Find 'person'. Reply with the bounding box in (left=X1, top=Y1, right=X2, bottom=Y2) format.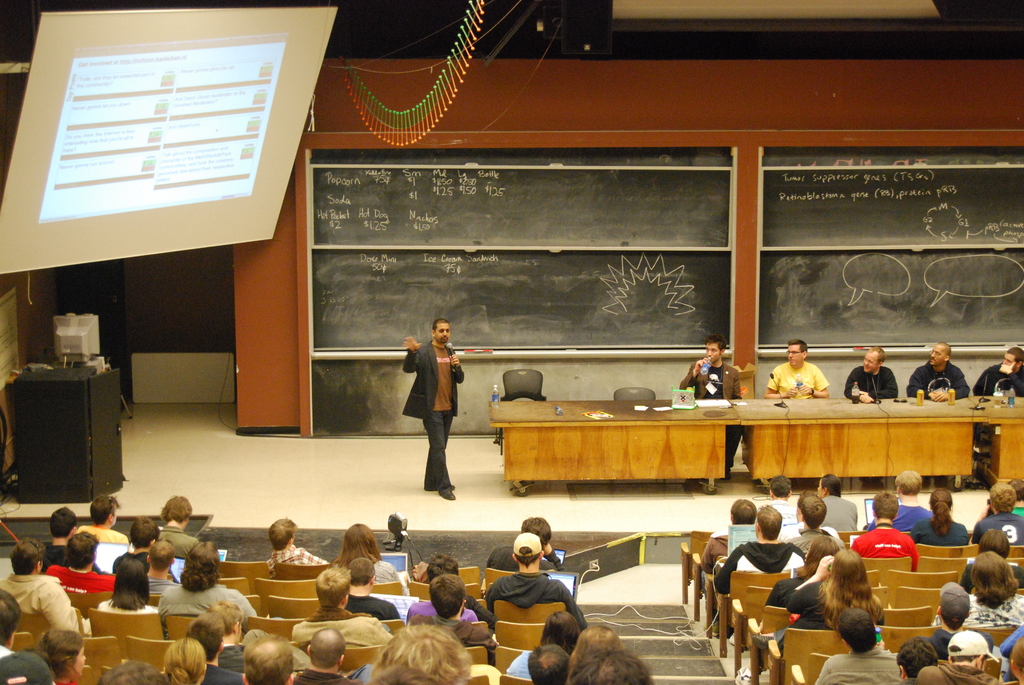
(left=591, top=647, right=659, bottom=681).
